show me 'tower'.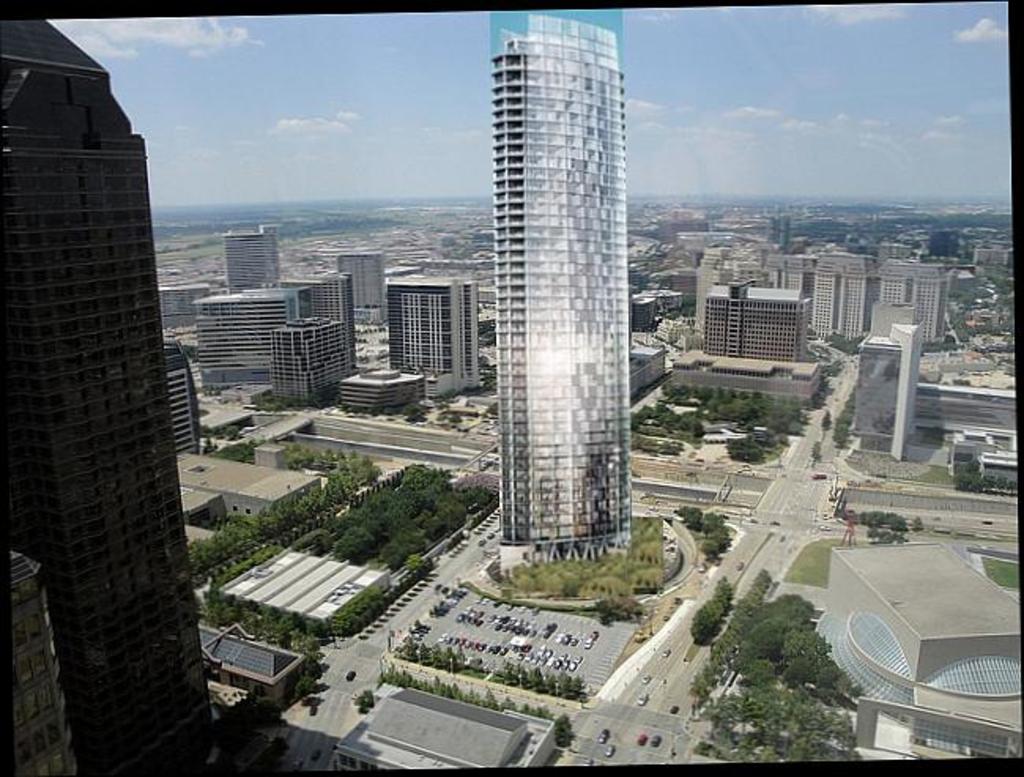
'tower' is here: box(846, 331, 903, 451).
